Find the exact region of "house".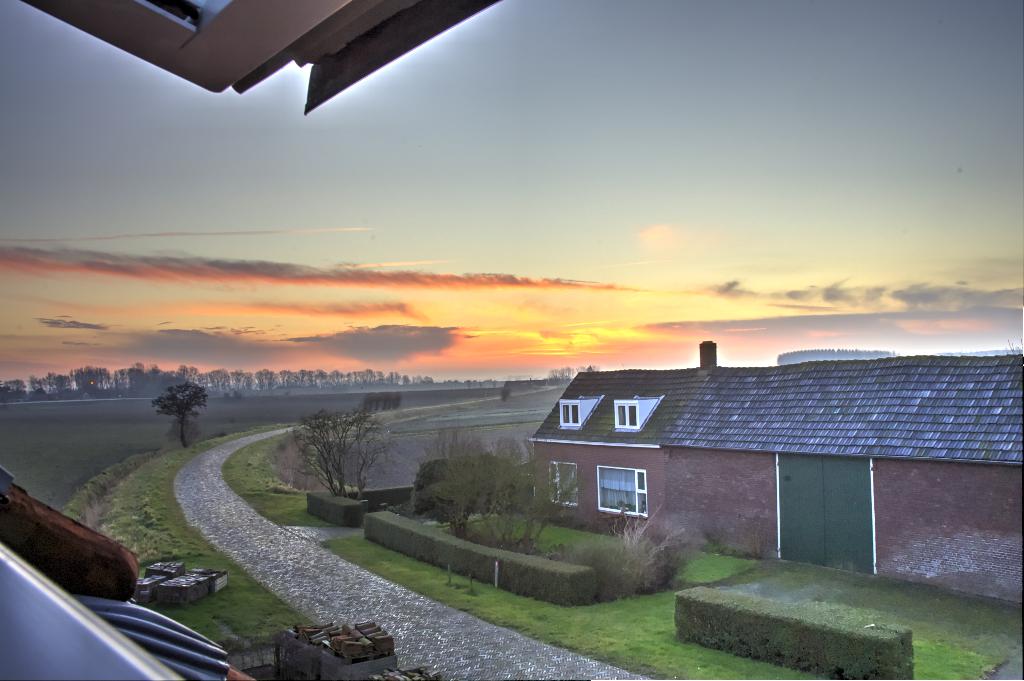
Exact region: <box>504,349,658,568</box>.
